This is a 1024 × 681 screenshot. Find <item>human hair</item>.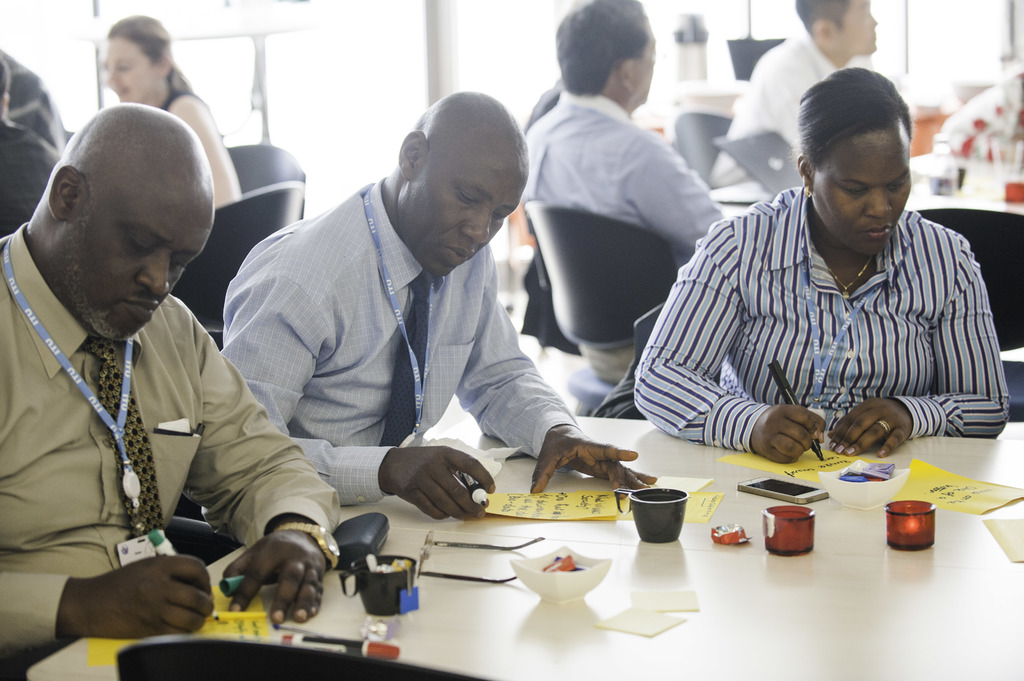
Bounding box: 0 55 10 100.
